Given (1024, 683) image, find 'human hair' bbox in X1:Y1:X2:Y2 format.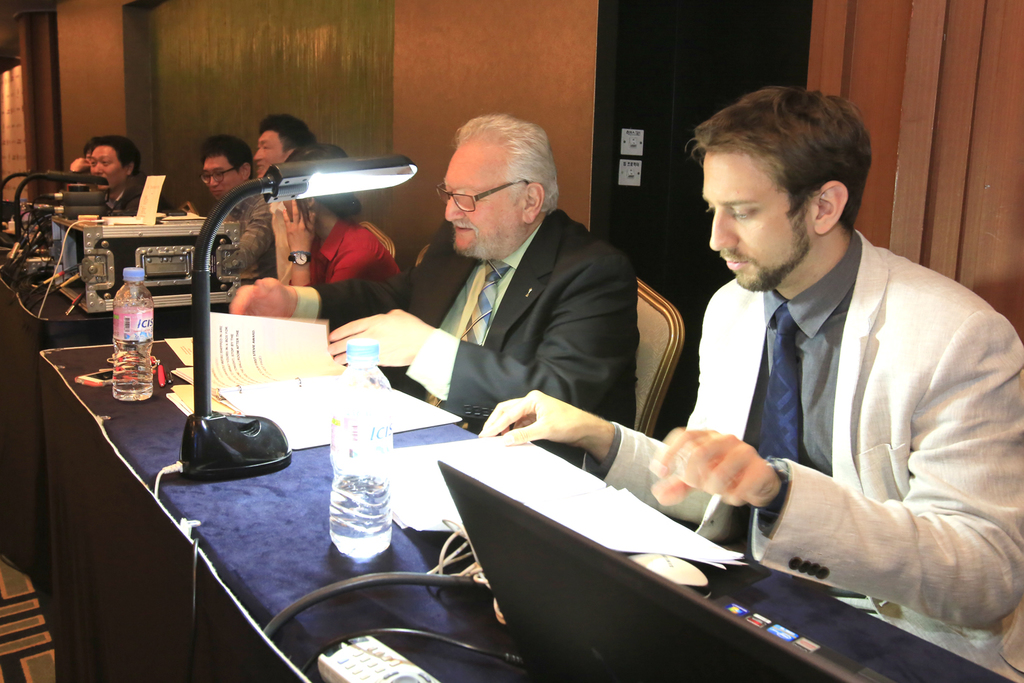
698:83:876:260.
